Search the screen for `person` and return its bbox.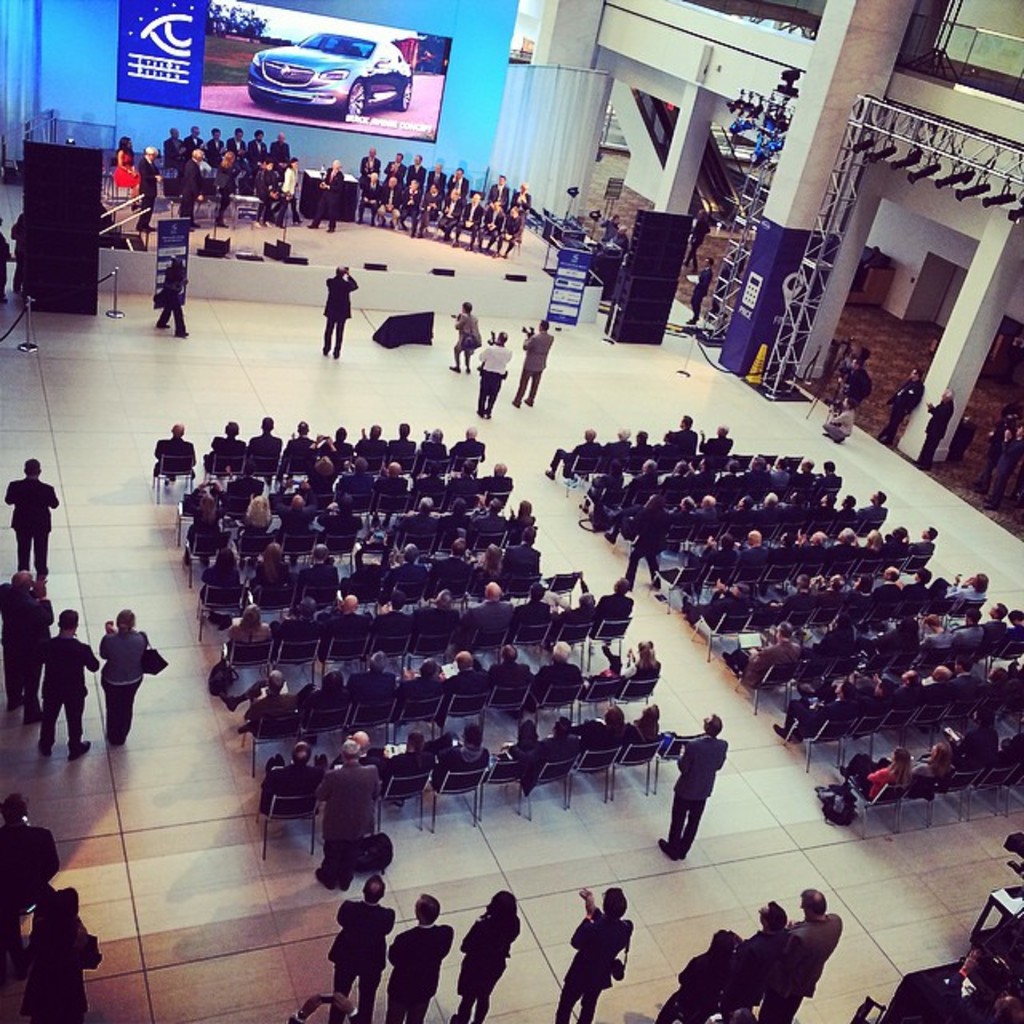
Found: bbox(0, 570, 54, 726).
